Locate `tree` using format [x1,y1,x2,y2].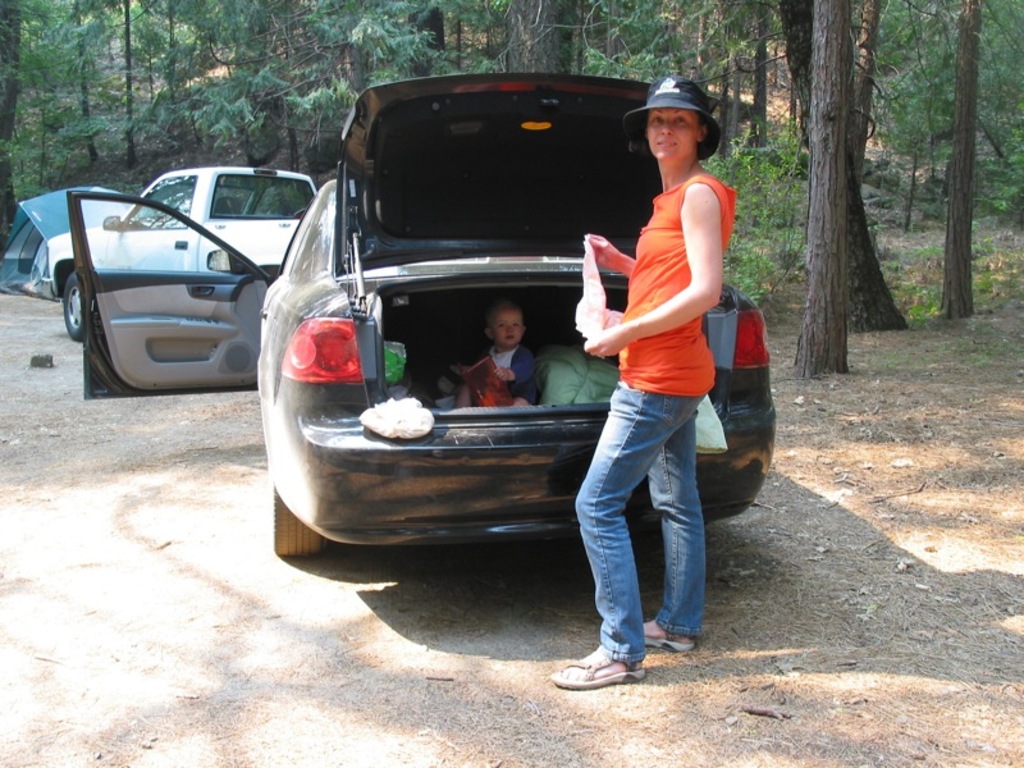
[646,0,754,211].
